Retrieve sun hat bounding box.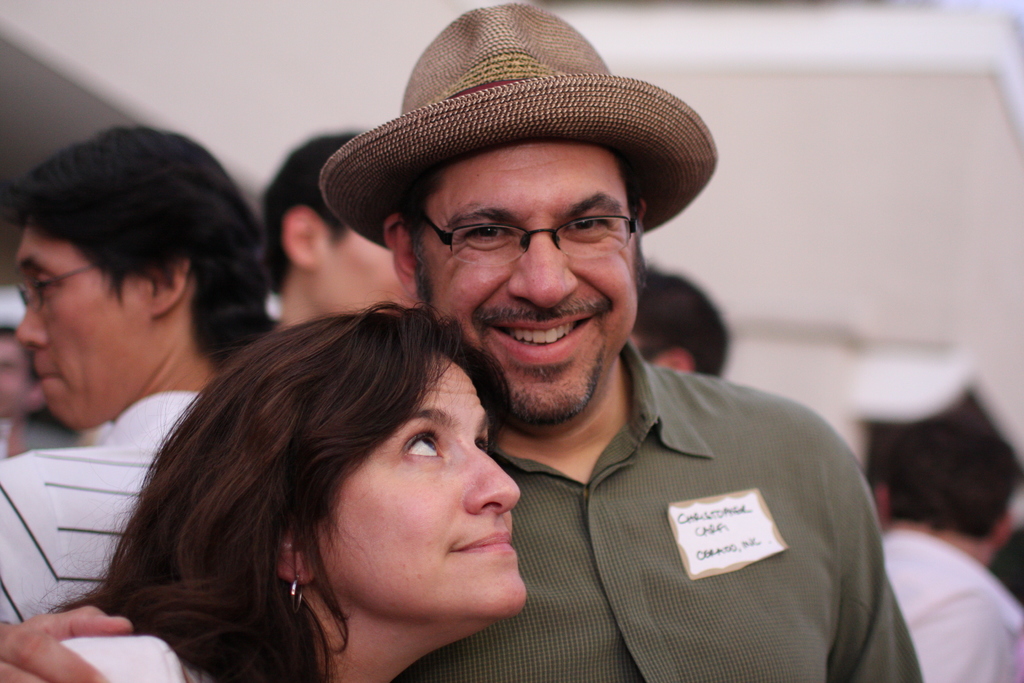
Bounding box: bbox=(316, 0, 724, 257).
